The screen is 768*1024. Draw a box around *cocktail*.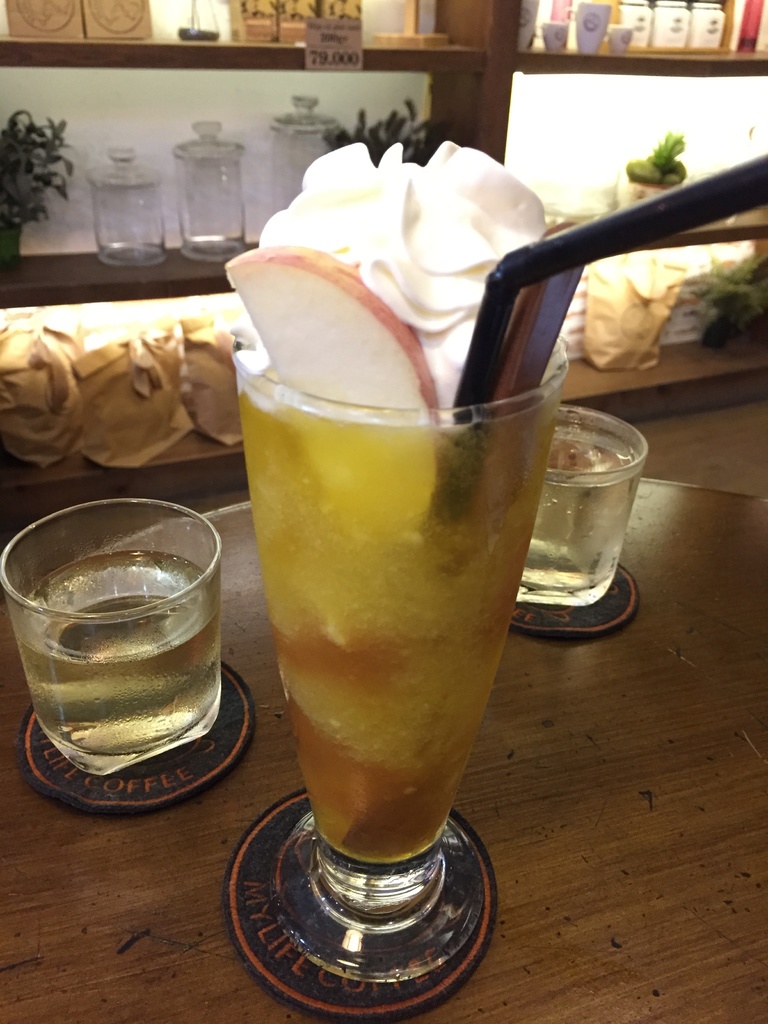
box=[516, 405, 652, 619].
